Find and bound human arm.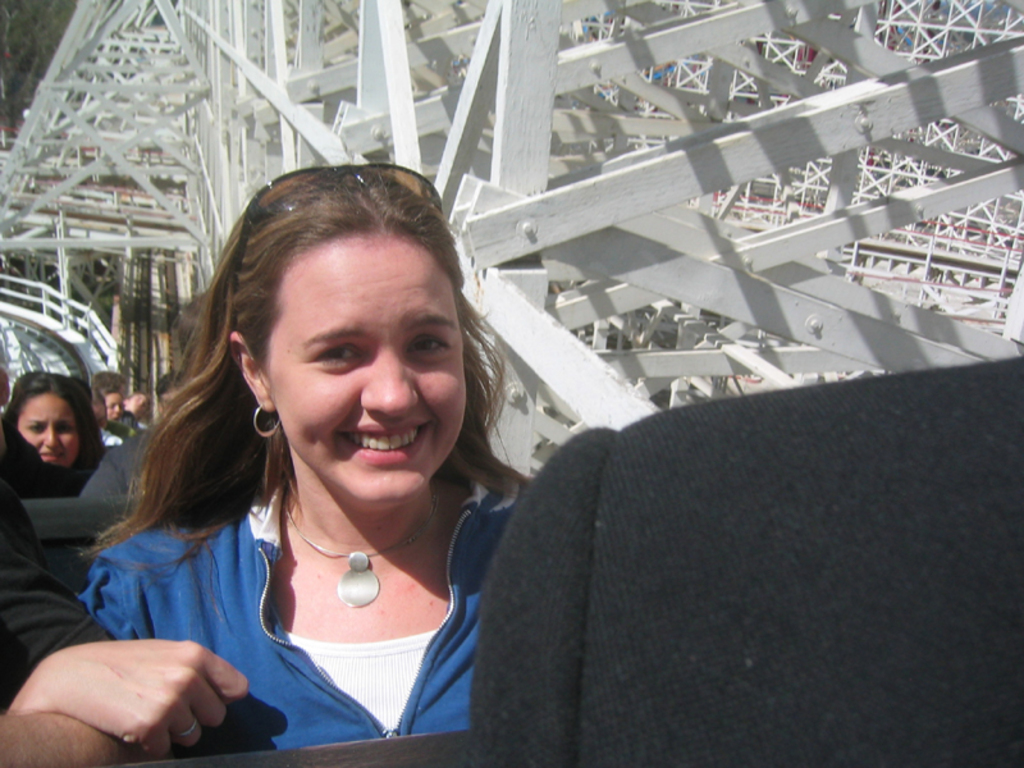
Bound: (4, 636, 250, 758).
